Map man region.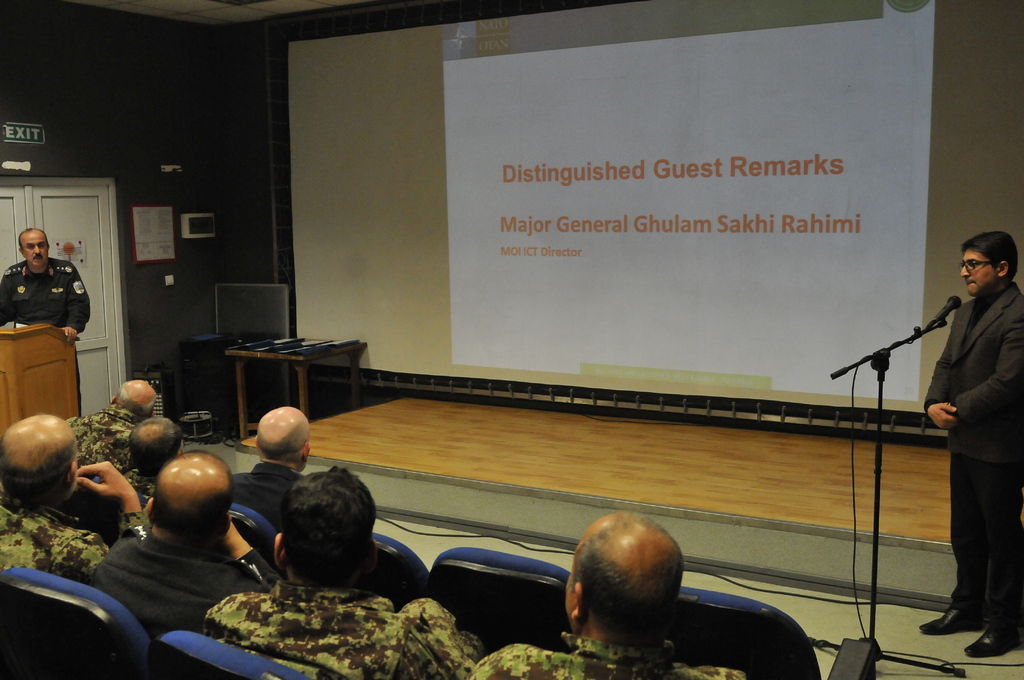
Mapped to {"left": 206, "top": 462, "right": 483, "bottom": 679}.
